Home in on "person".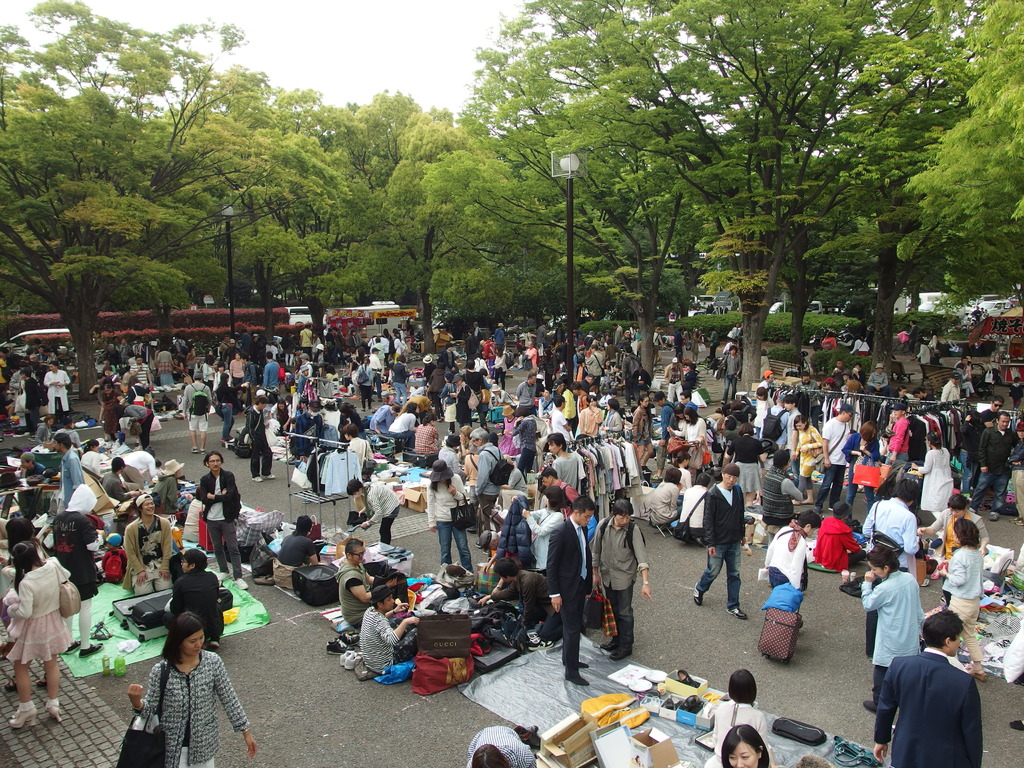
Homed in at bbox=(296, 324, 314, 356).
